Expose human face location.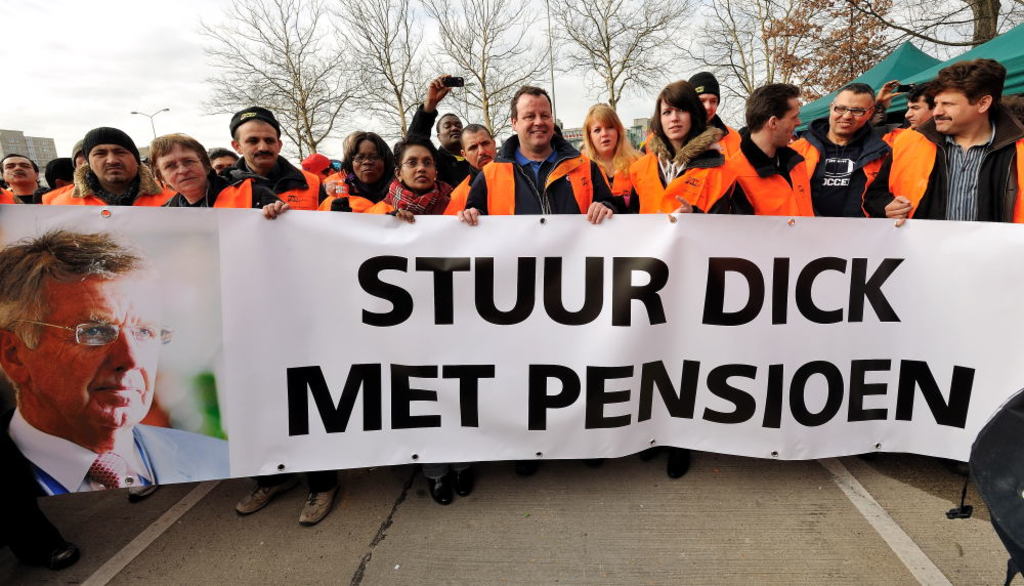
Exposed at Rect(4, 157, 32, 184).
